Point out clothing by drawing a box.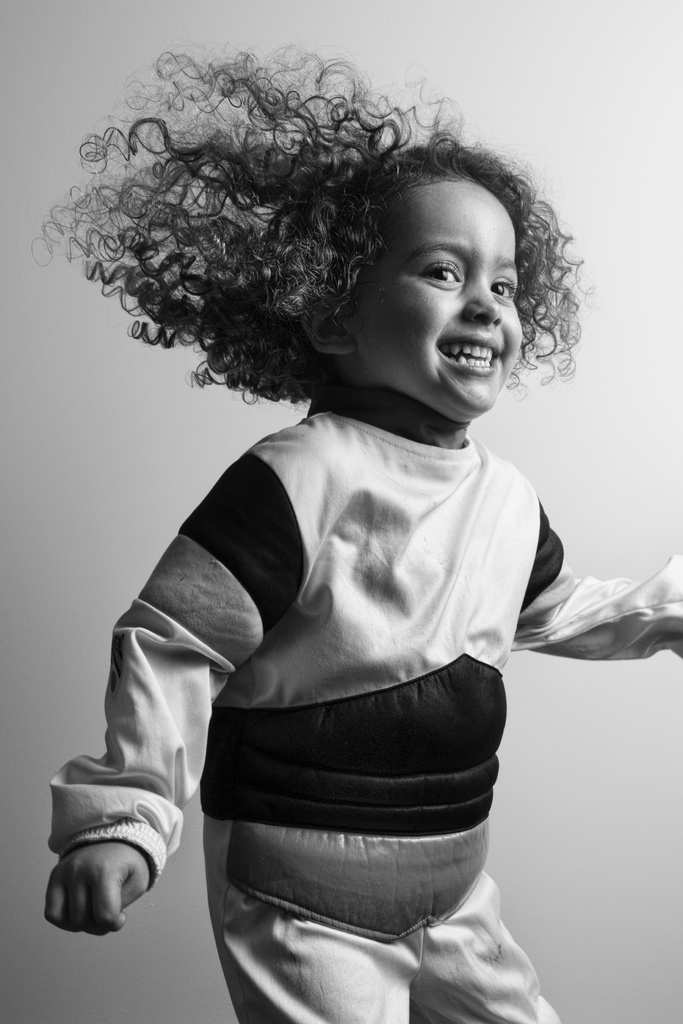
pyautogui.locateOnScreen(40, 388, 681, 1023).
